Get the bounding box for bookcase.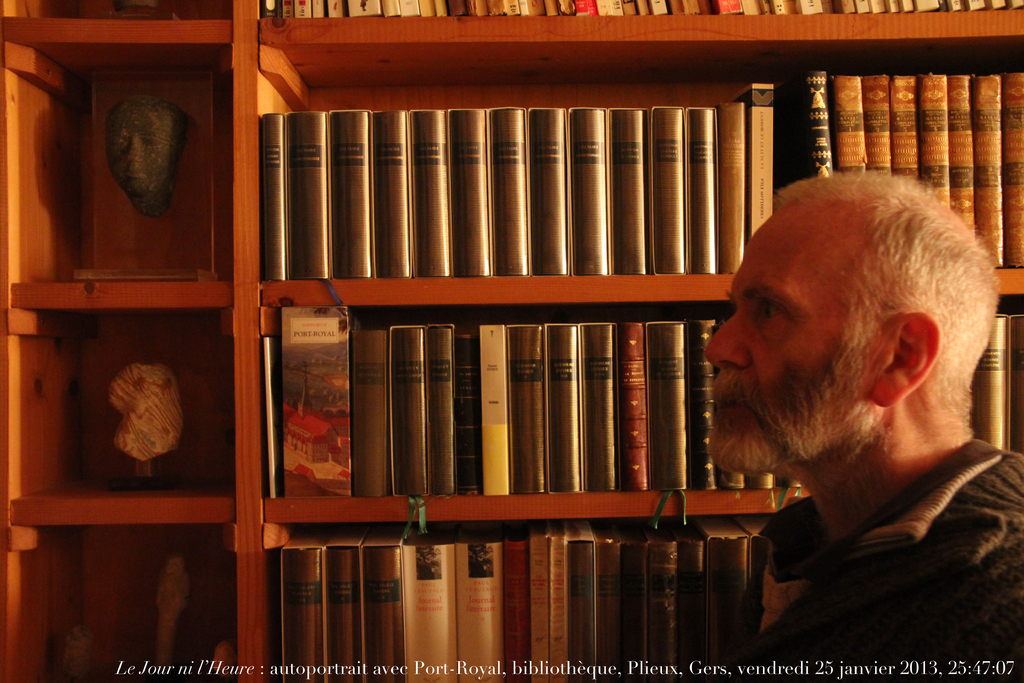
<box>0,0,1023,682</box>.
